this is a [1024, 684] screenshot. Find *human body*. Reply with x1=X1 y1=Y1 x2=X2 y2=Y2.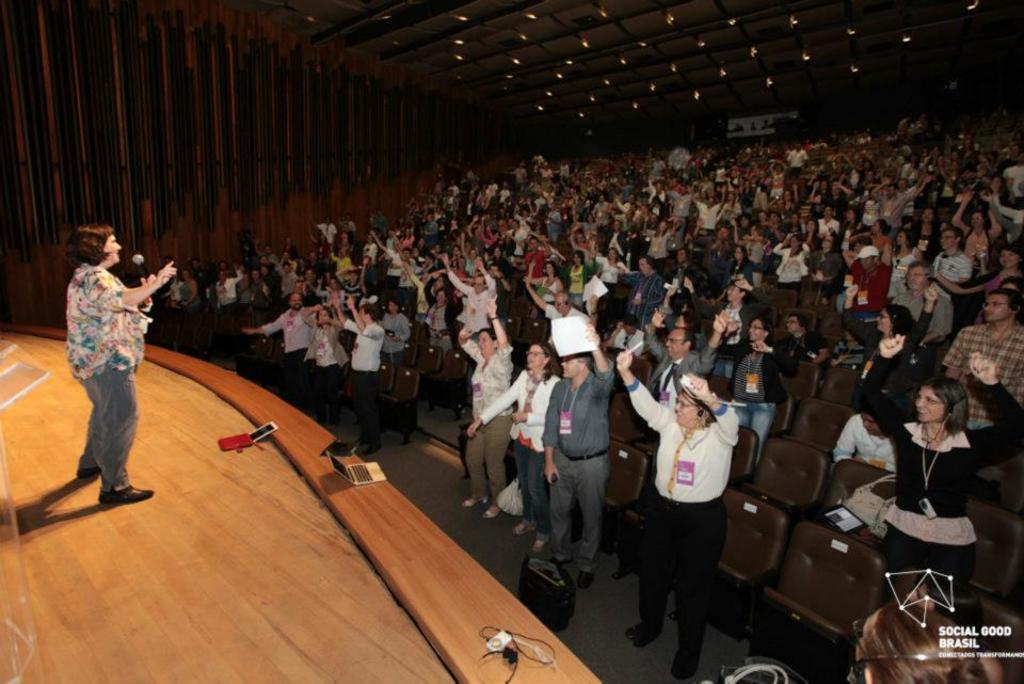
x1=672 y1=249 x2=707 y2=274.
